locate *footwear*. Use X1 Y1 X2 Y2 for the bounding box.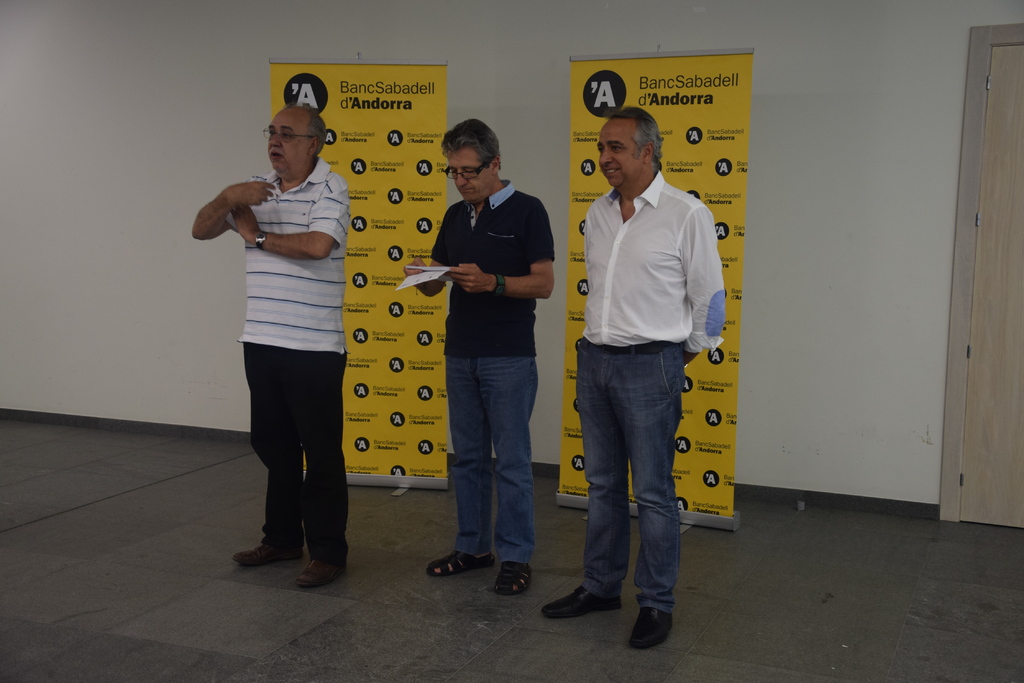
493 565 527 595.
